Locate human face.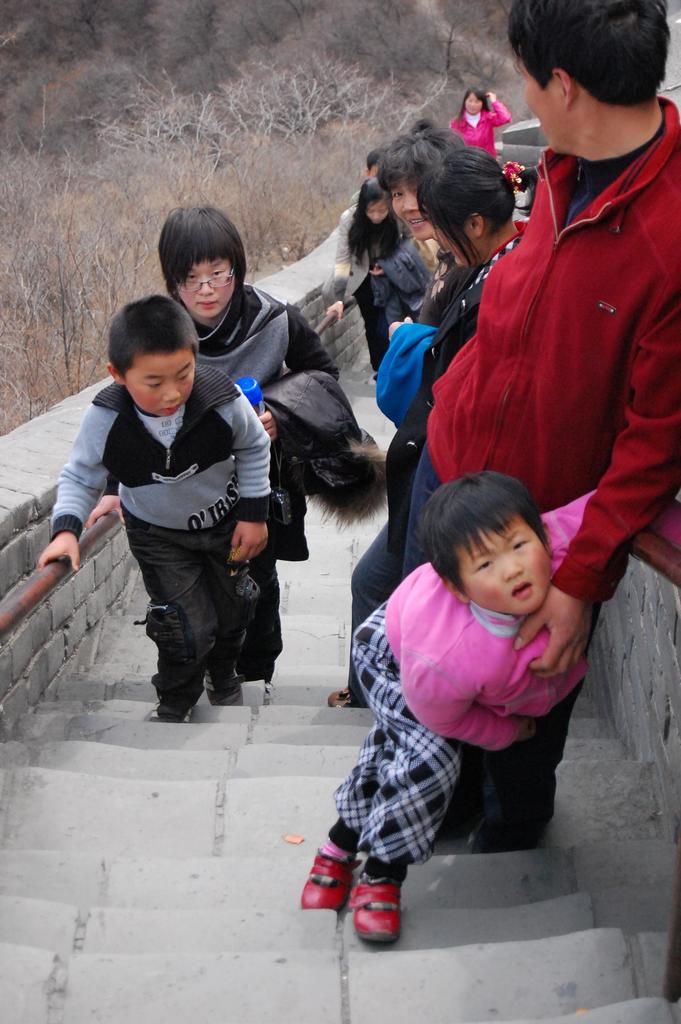
Bounding box: rect(470, 527, 547, 616).
